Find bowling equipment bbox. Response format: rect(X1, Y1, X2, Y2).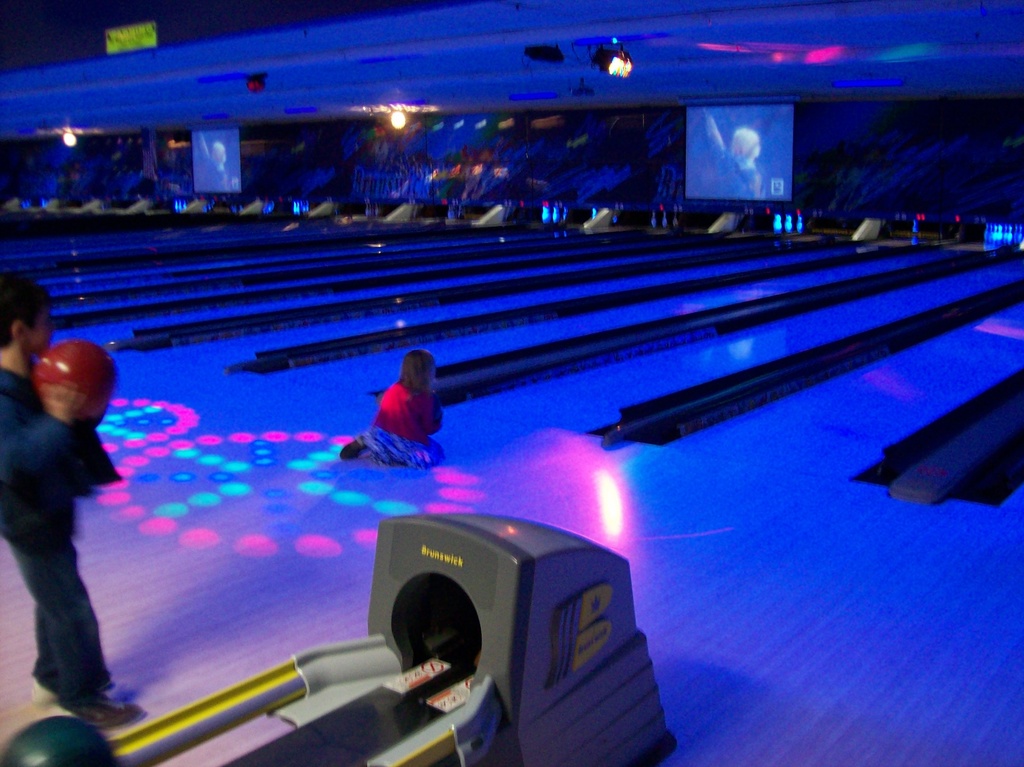
rect(29, 337, 118, 430).
